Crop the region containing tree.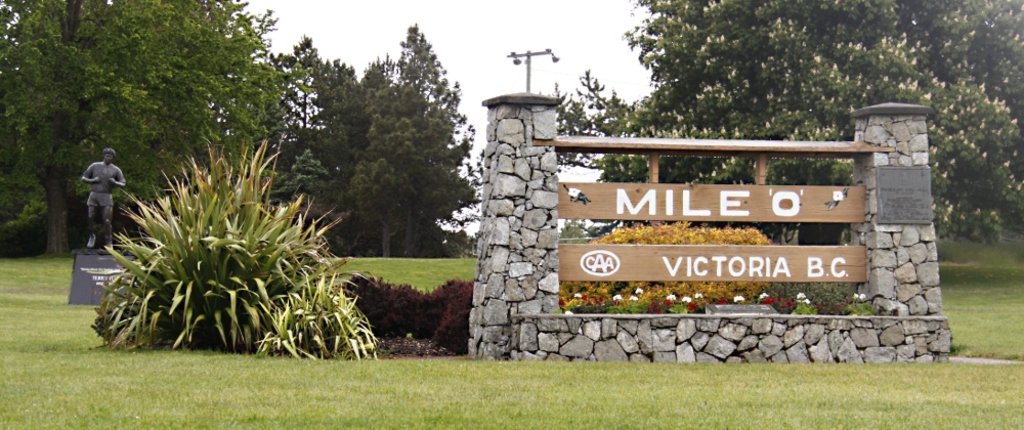
Crop region: <box>0,0,314,258</box>.
